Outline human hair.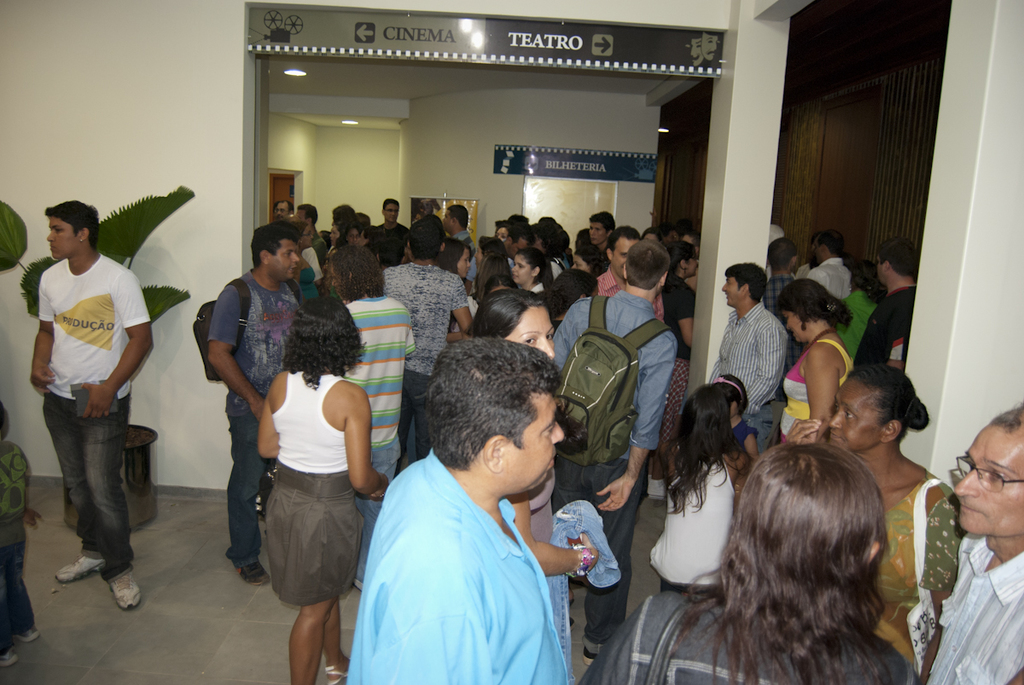
Outline: locate(425, 337, 565, 464).
